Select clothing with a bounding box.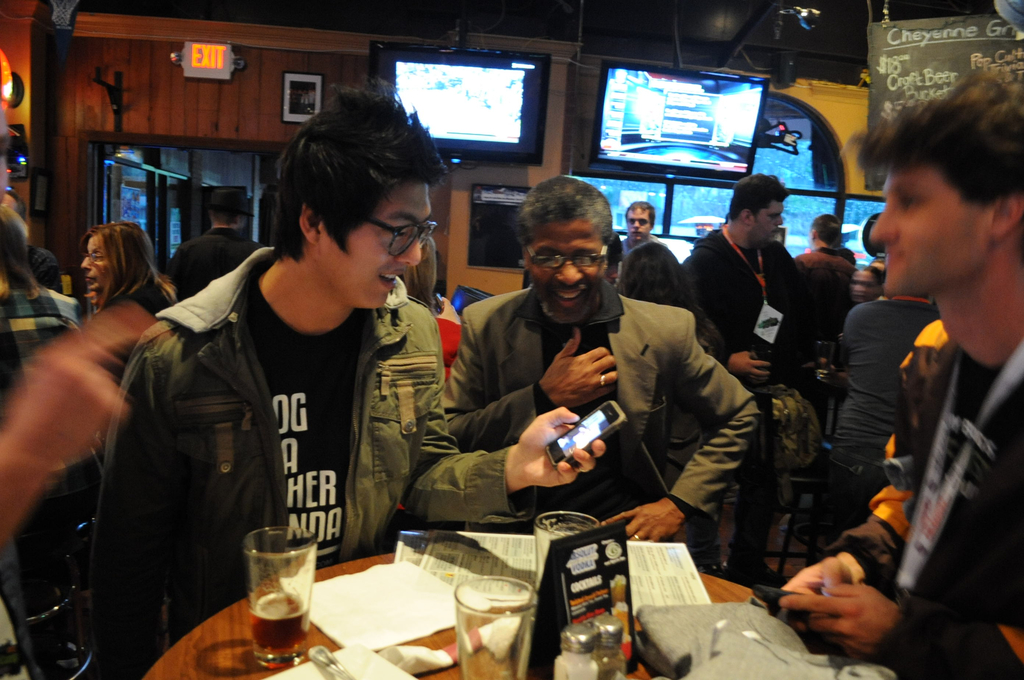
<box>0,273,108,537</box>.
